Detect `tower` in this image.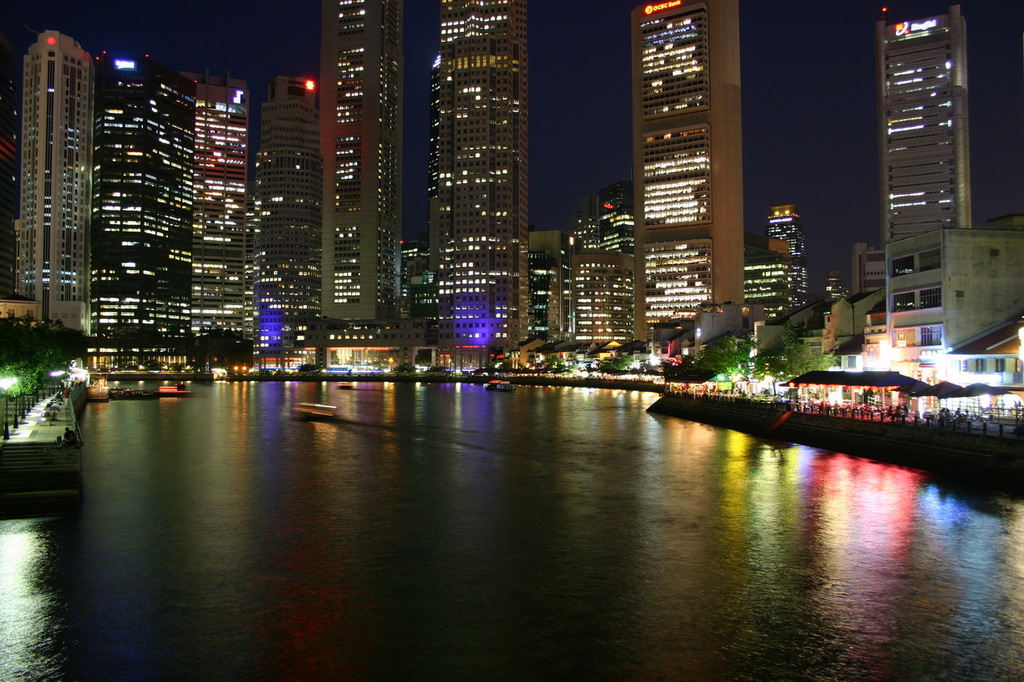
Detection: bbox=(96, 57, 196, 355).
